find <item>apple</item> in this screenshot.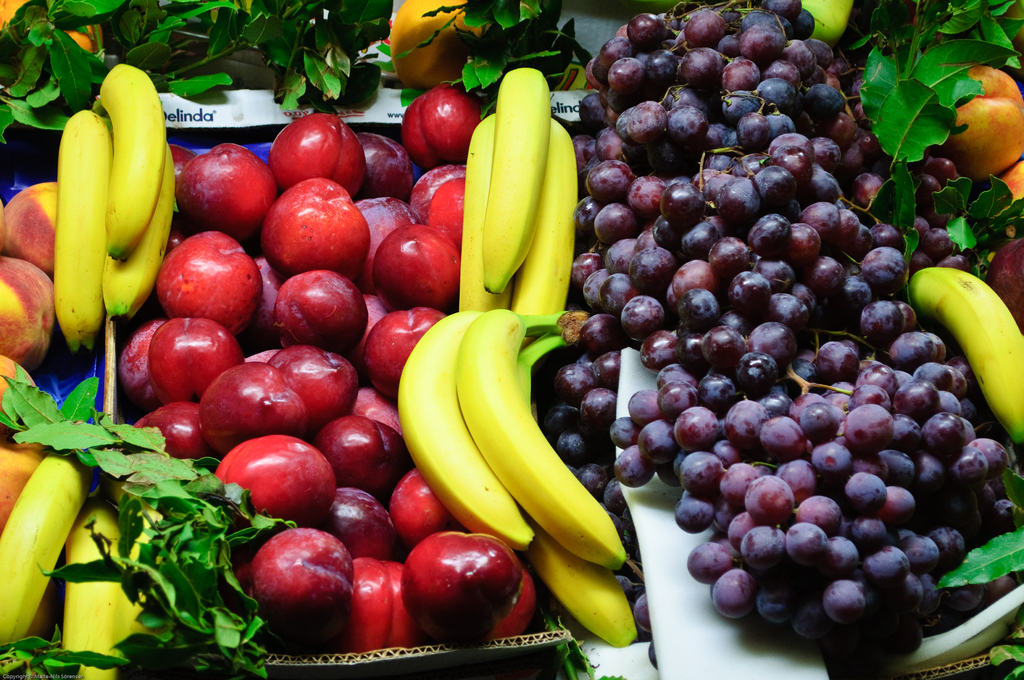
The bounding box for <item>apple</item> is [0,250,56,369].
